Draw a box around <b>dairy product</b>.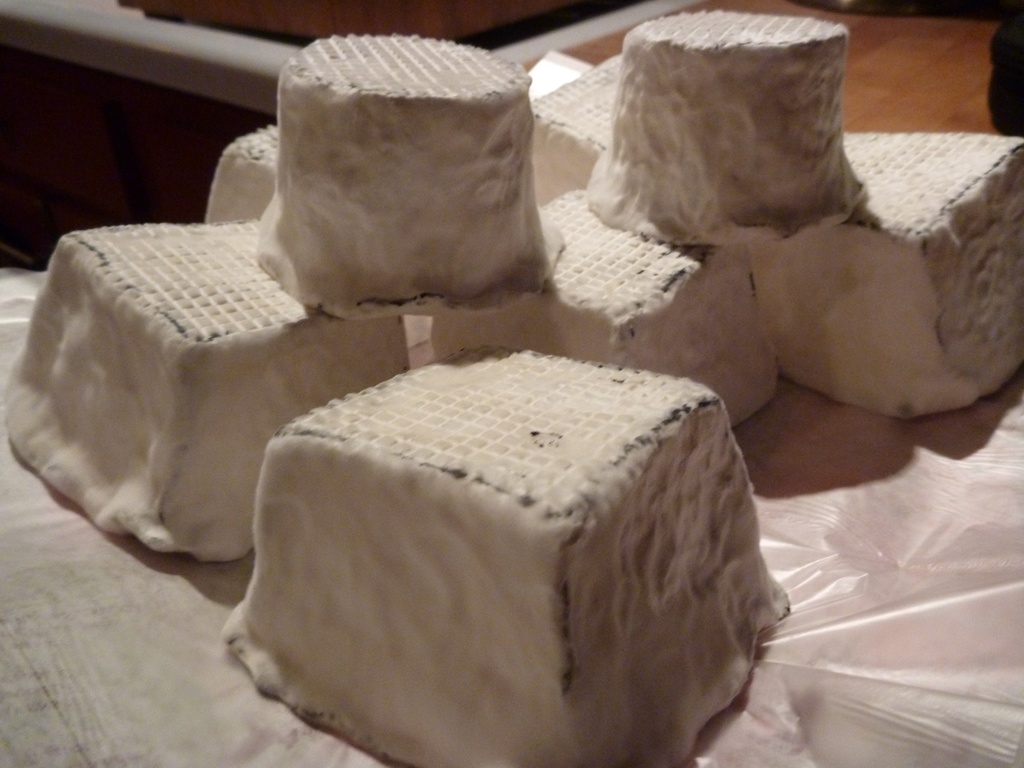
bbox(763, 126, 1023, 410).
